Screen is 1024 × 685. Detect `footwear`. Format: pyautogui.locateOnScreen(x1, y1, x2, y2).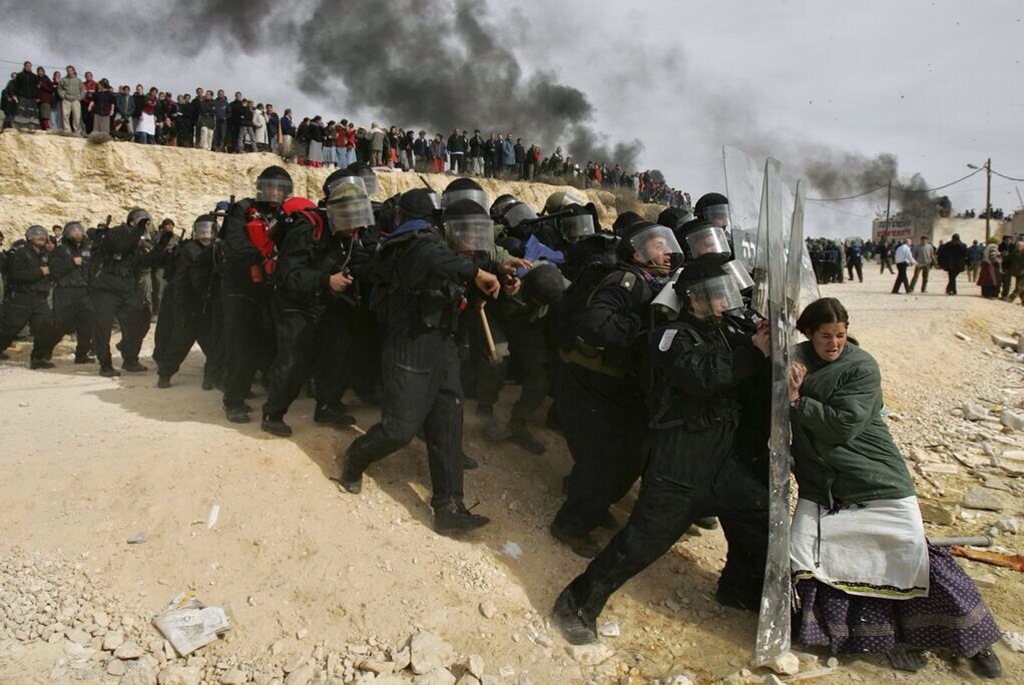
pyautogui.locateOnScreen(156, 374, 169, 390).
